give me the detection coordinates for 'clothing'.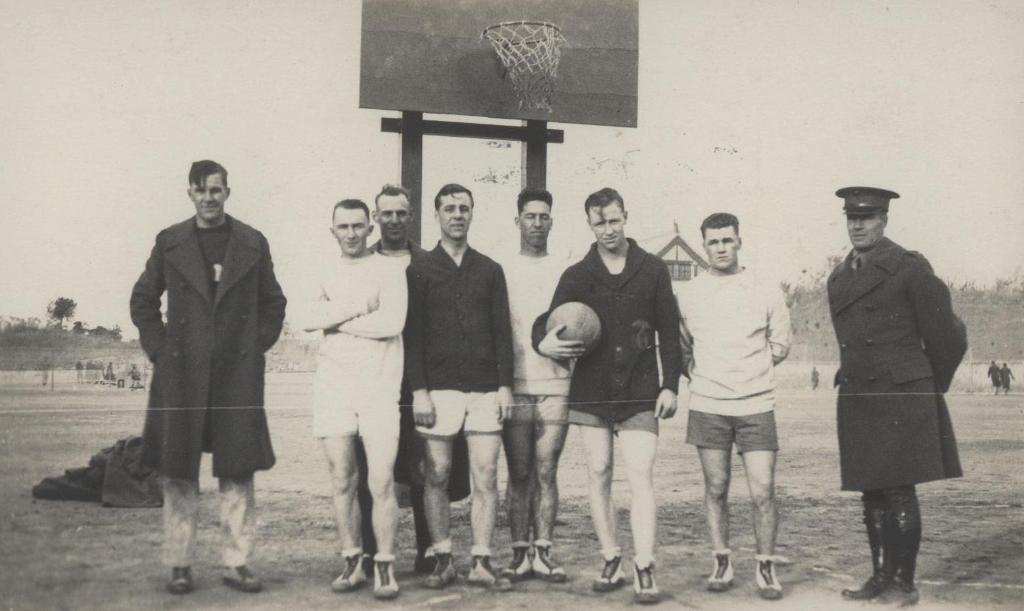
<box>503,248,570,418</box>.
